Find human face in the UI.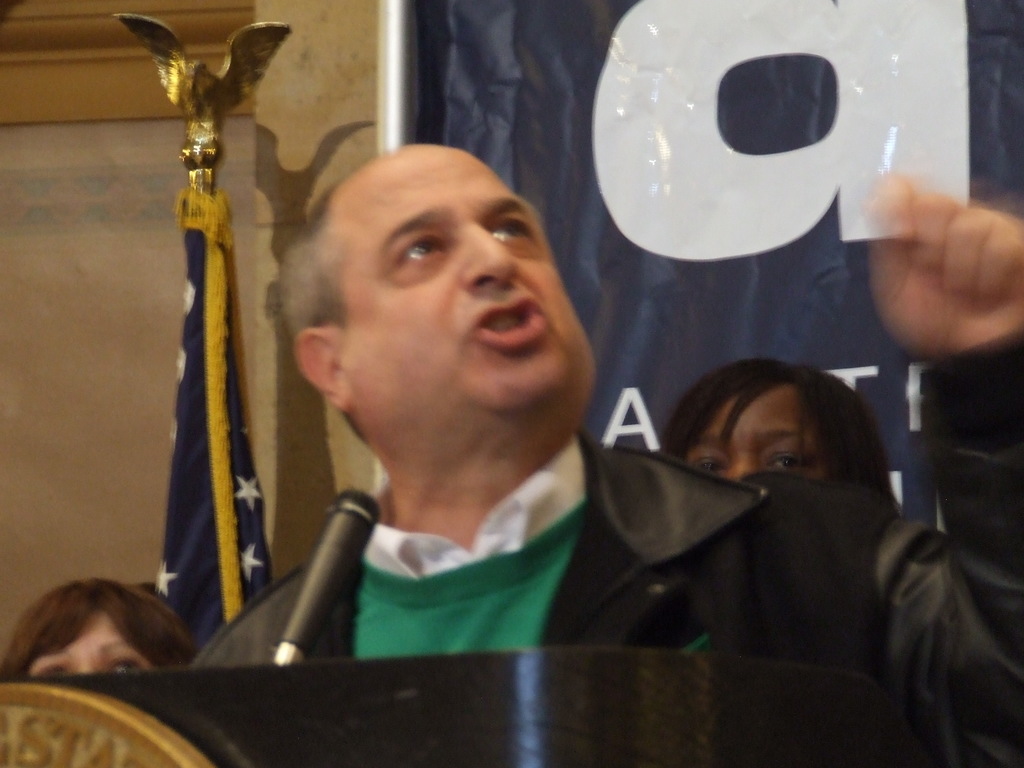
UI element at [x1=684, y1=379, x2=829, y2=482].
